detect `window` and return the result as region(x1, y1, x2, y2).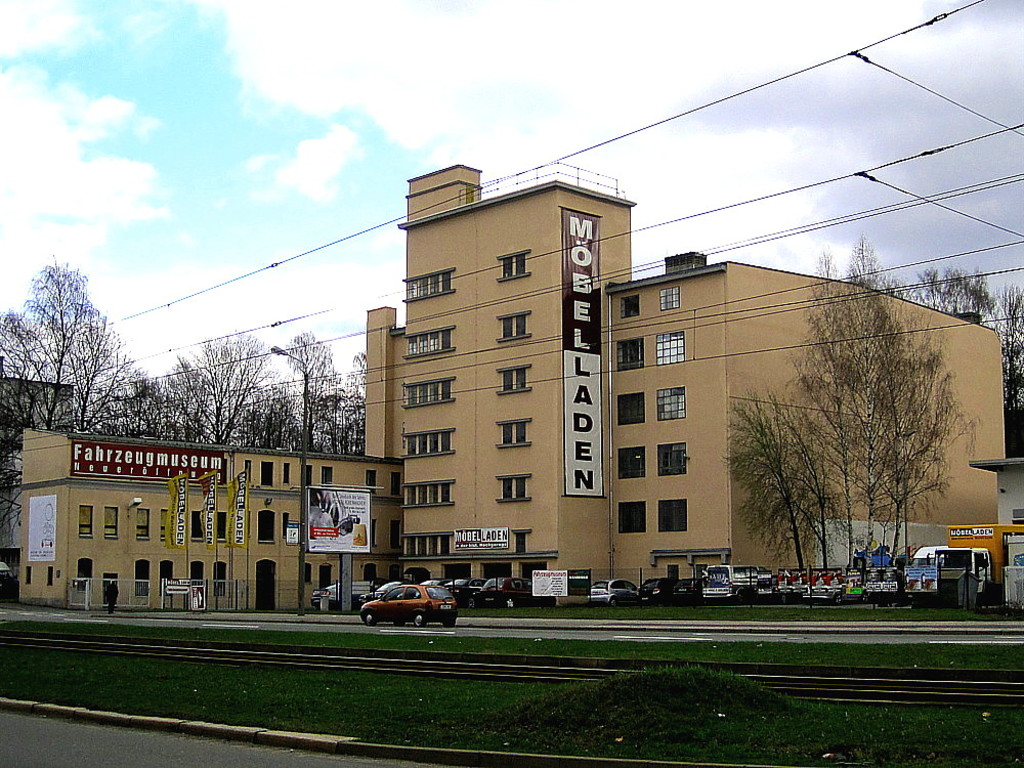
region(258, 460, 273, 485).
